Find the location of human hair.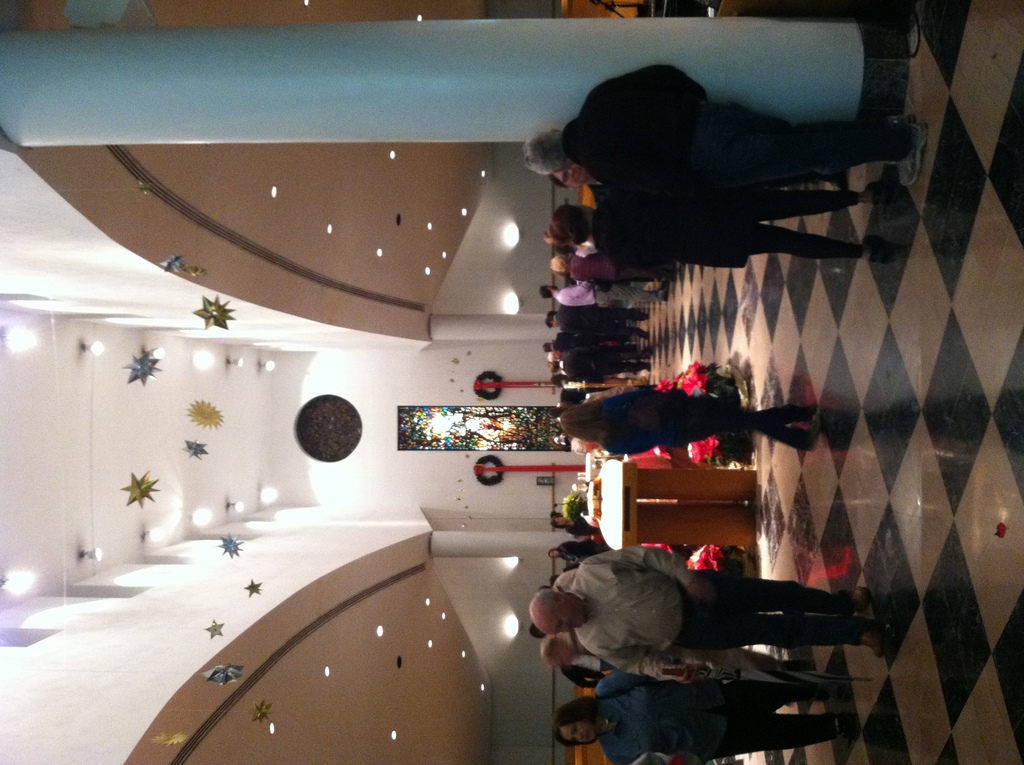
Location: box(550, 512, 558, 527).
